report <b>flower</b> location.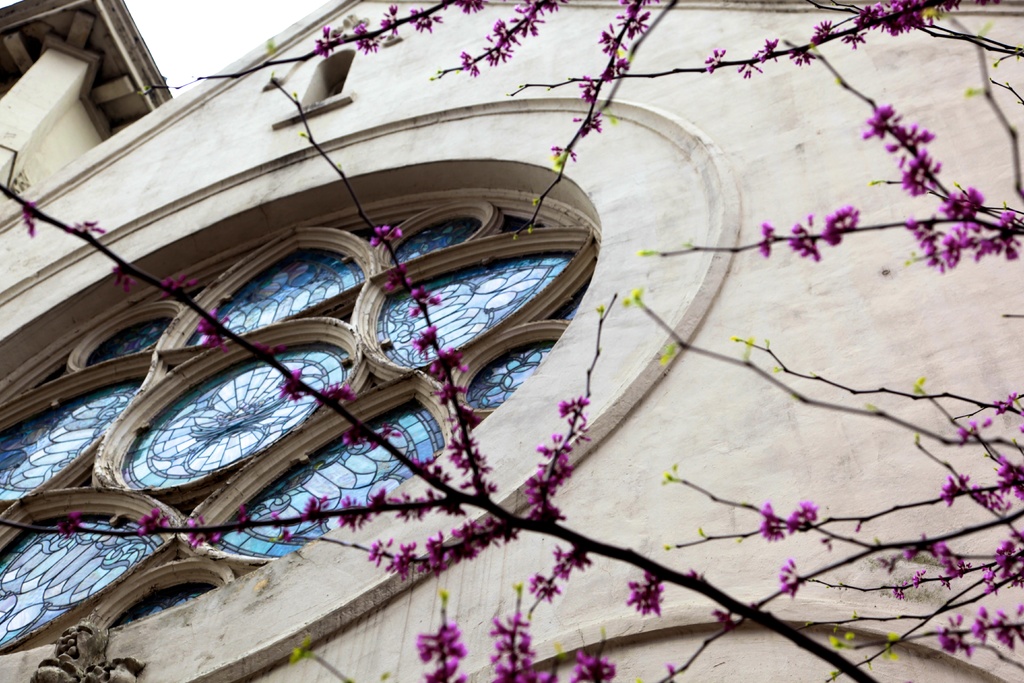
Report: {"x1": 755, "y1": 498, "x2": 781, "y2": 538}.
